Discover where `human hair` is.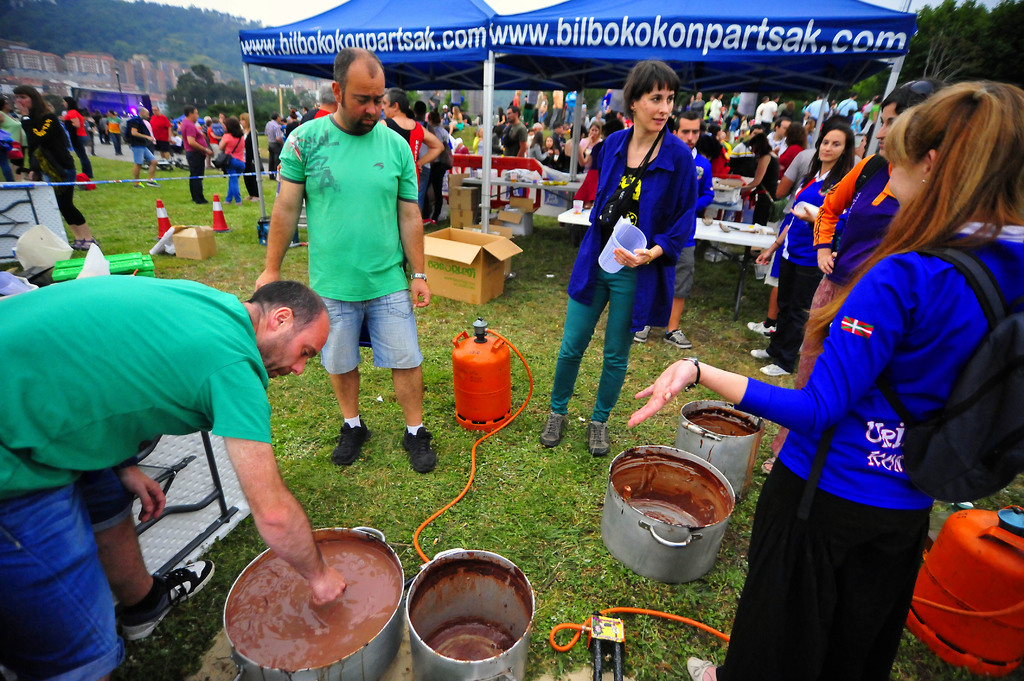
Discovered at [13, 84, 47, 118].
